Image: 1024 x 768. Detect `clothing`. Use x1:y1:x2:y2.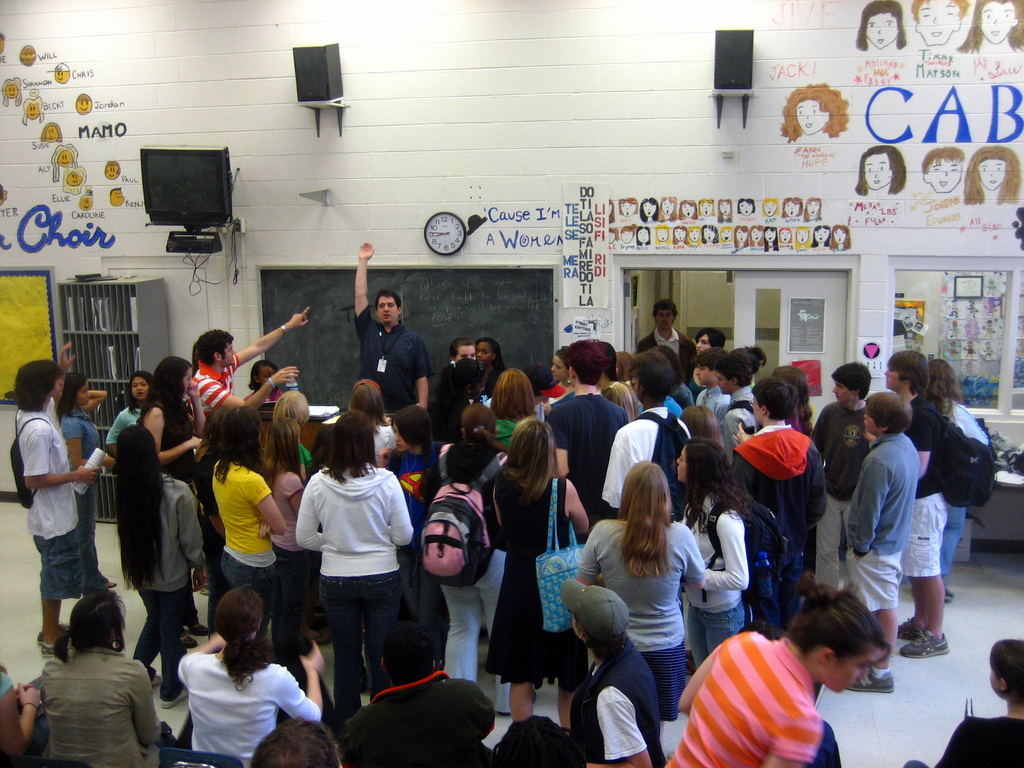
479:475:596:690.
